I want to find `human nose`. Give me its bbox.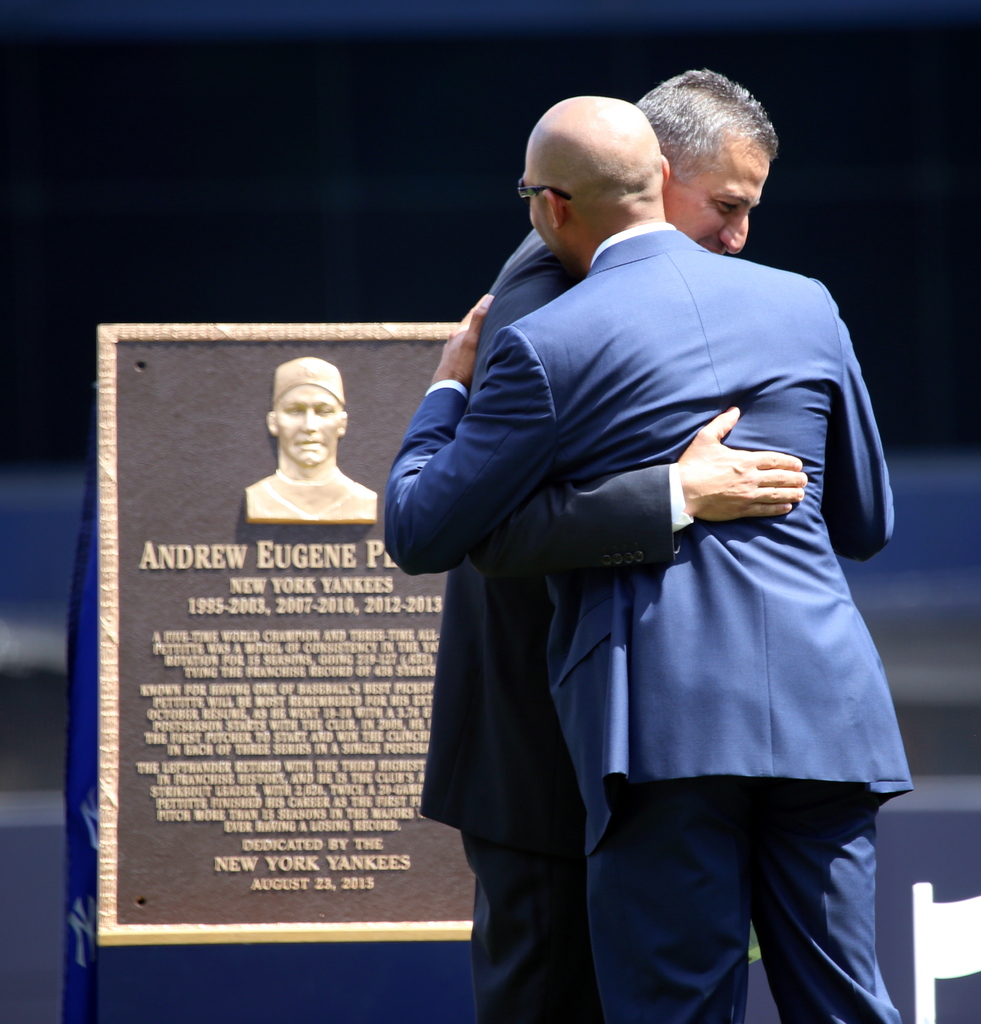
<box>300,406,315,429</box>.
